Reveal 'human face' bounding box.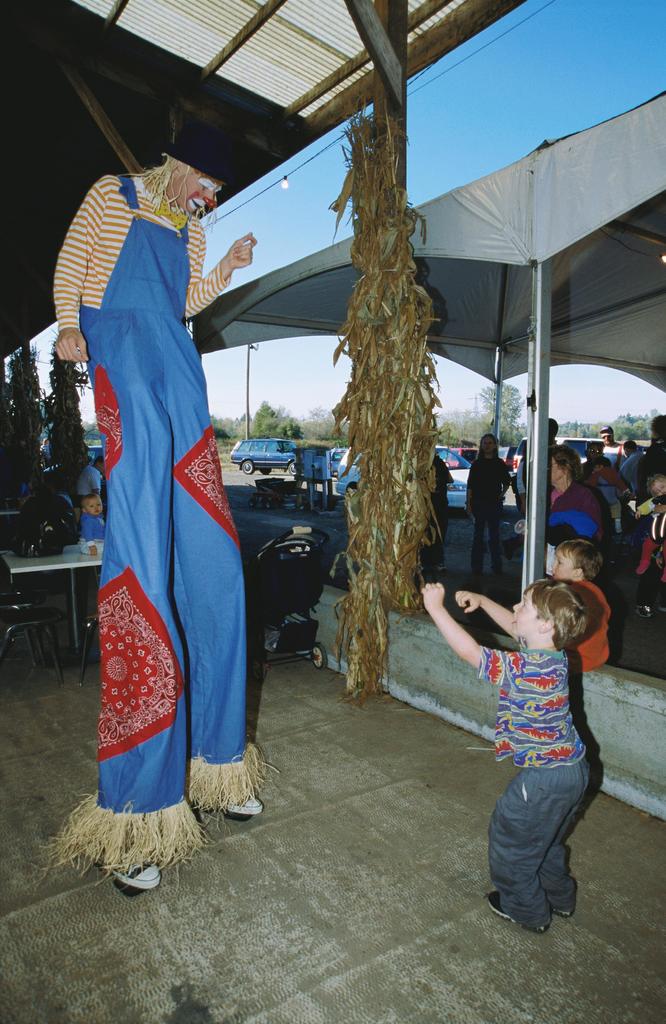
Revealed: BBox(86, 497, 102, 518).
